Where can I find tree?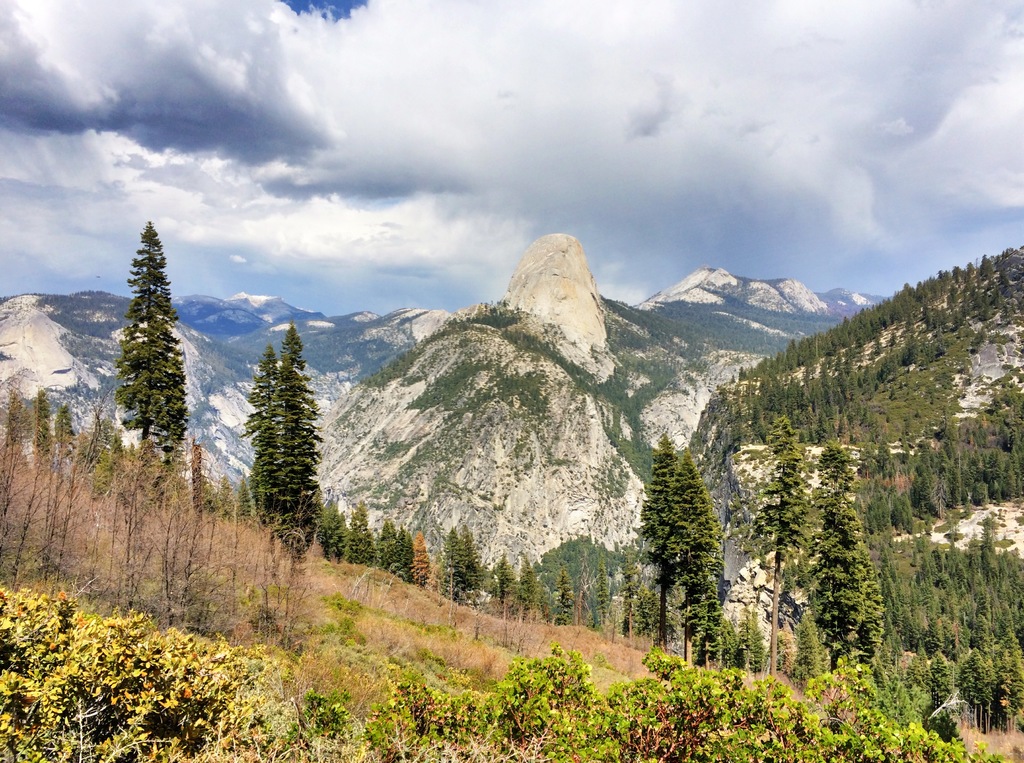
You can find it at [669,447,727,666].
